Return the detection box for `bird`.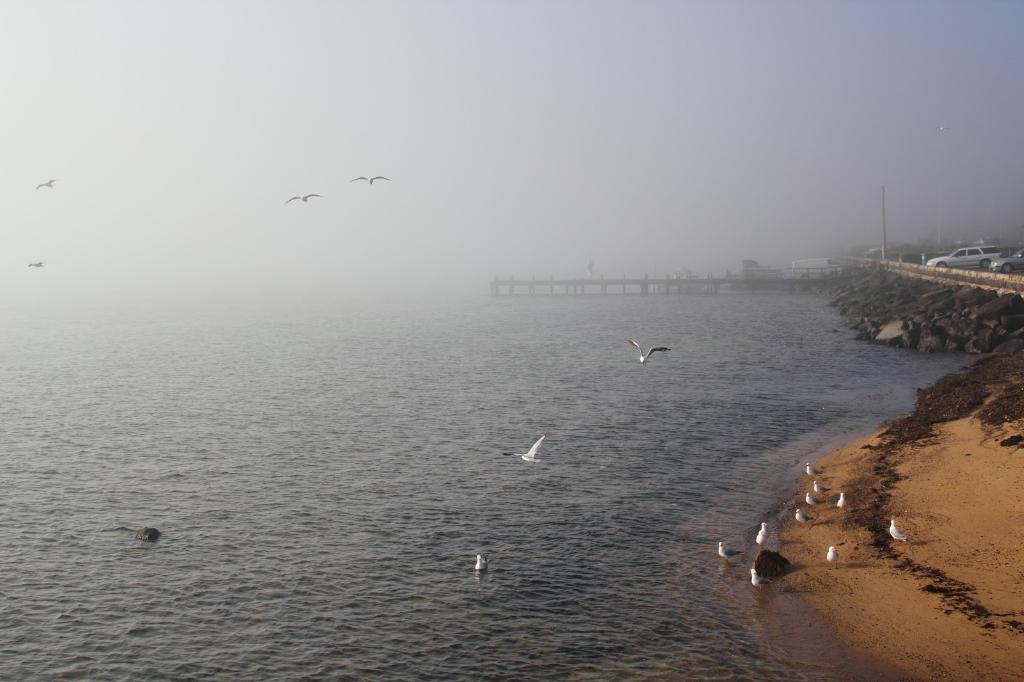
bbox(28, 256, 44, 270).
